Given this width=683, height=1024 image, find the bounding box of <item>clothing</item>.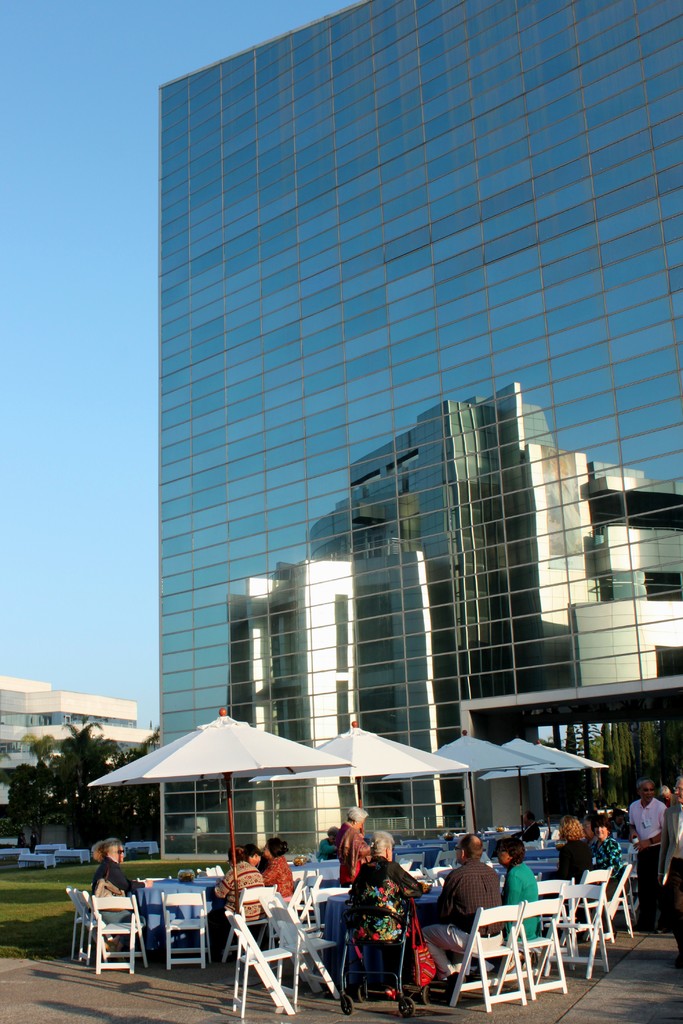
pyautogui.locateOnScreen(425, 861, 509, 994).
